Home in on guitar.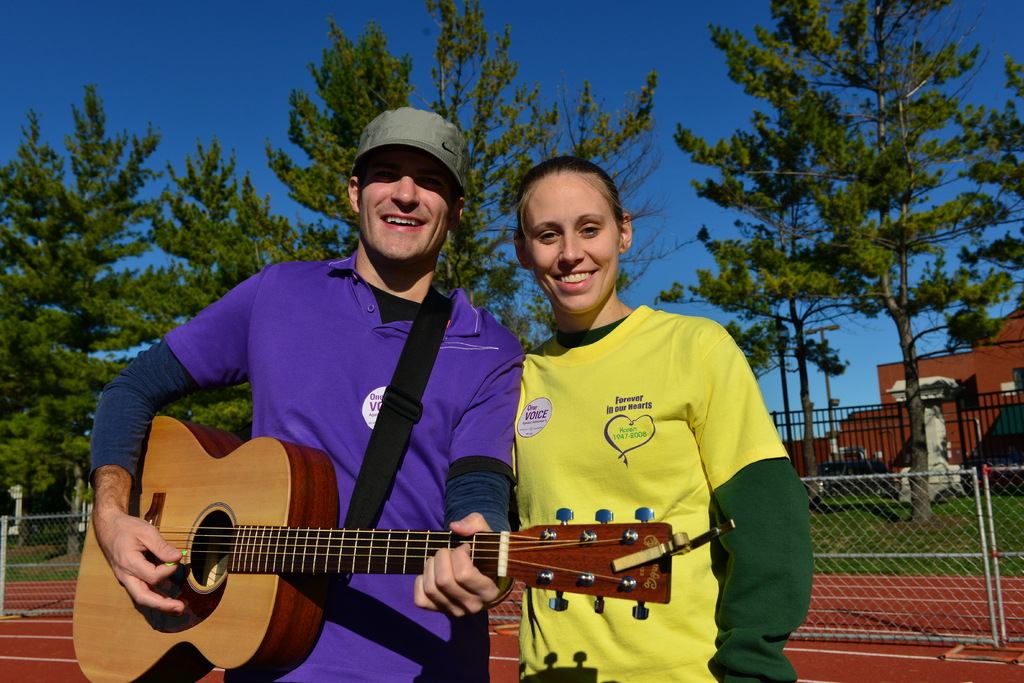
Homed in at bbox=[59, 401, 698, 682].
